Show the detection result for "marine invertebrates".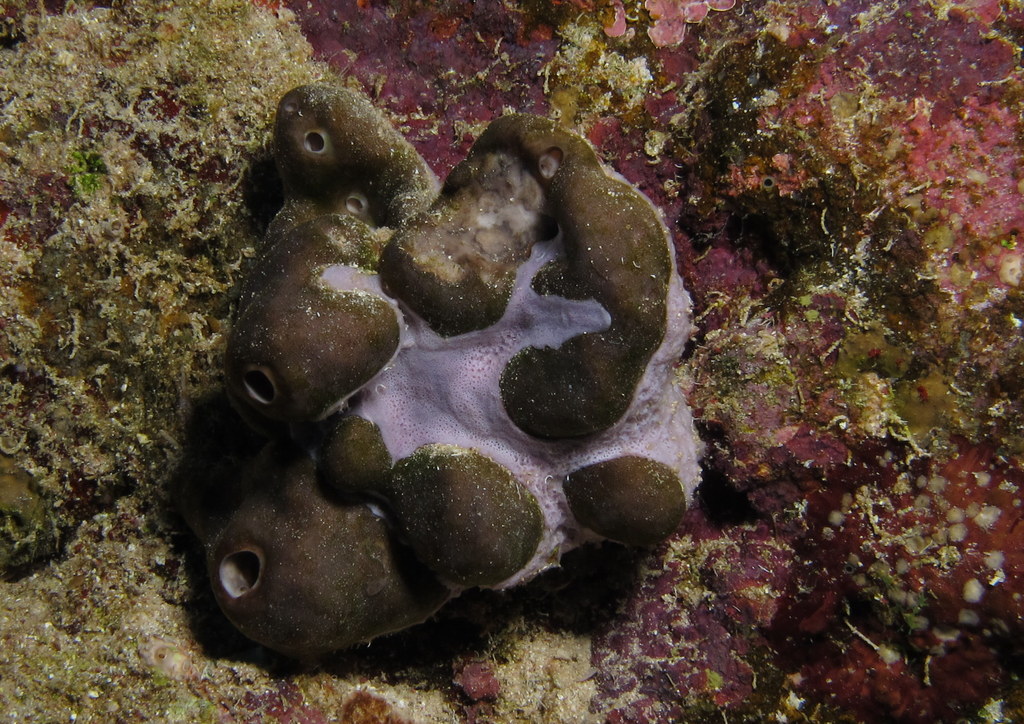
bbox=[260, 138, 702, 659].
